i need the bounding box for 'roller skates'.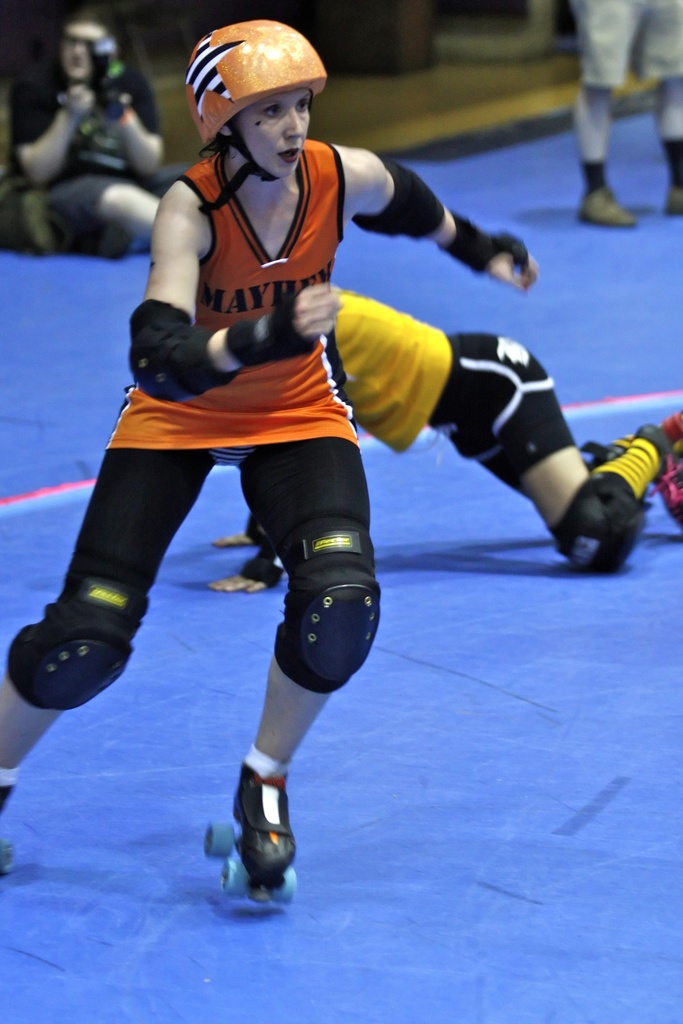
Here it is: Rect(630, 412, 682, 531).
